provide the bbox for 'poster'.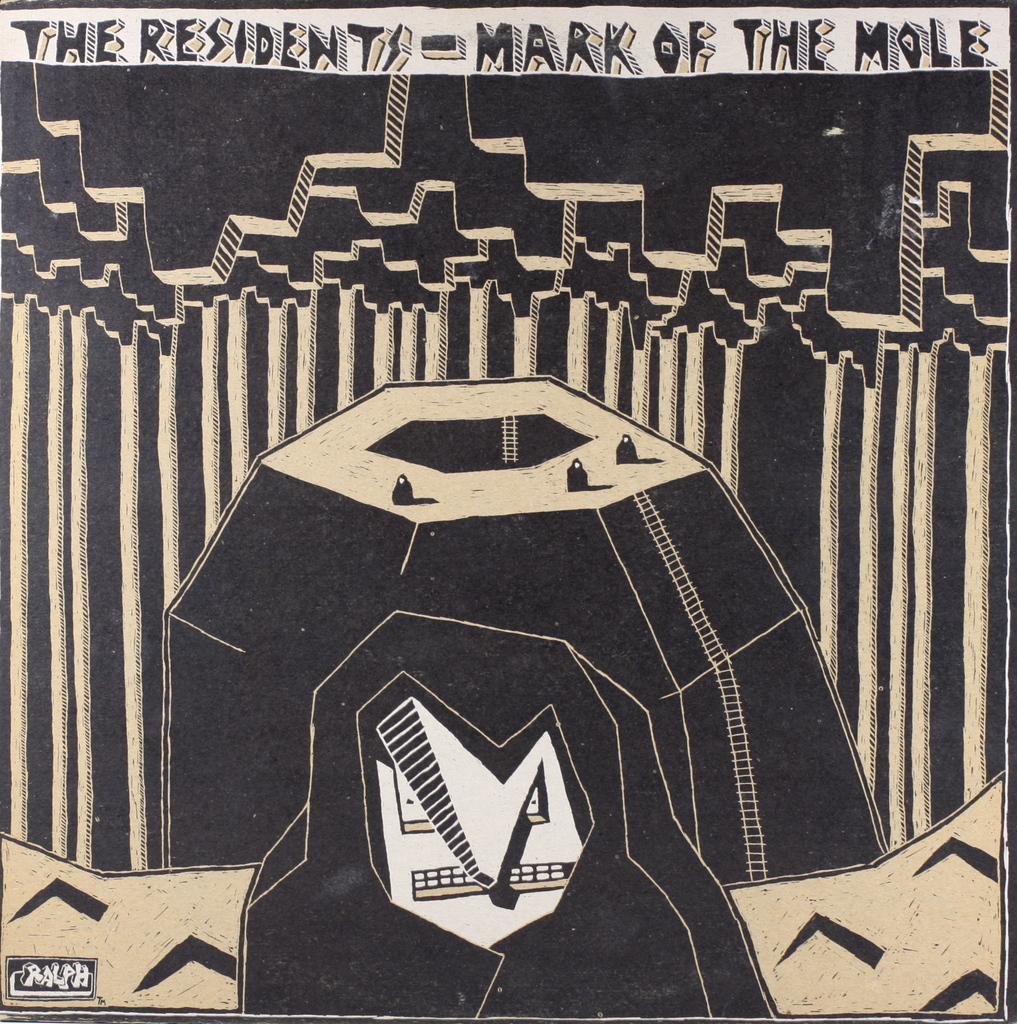
(left=0, top=0, right=1016, bottom=1023).
